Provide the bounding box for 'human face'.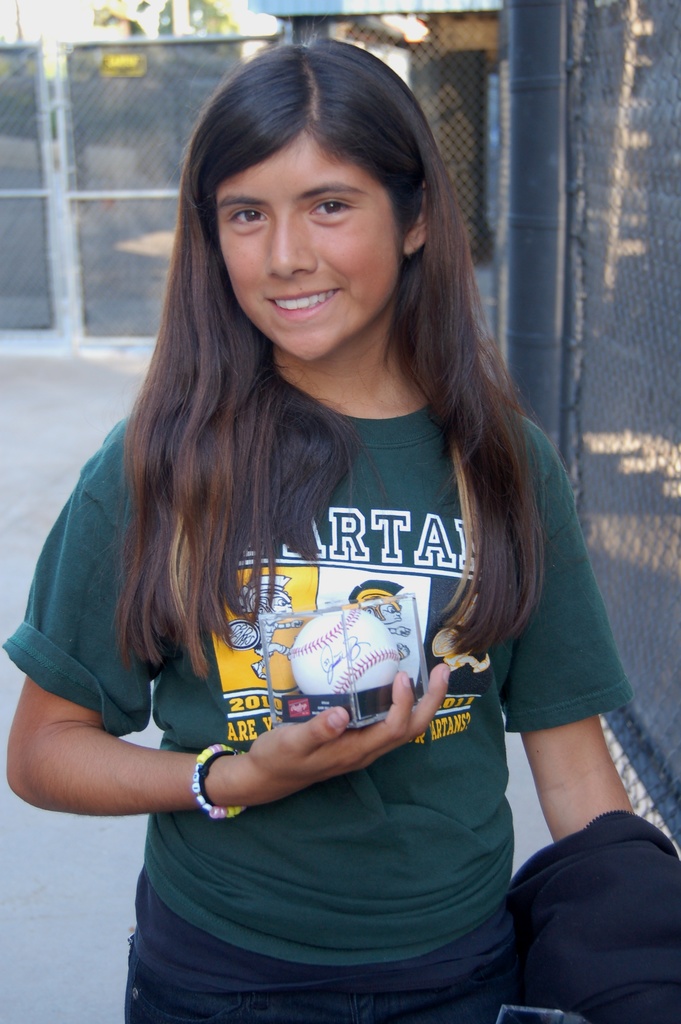
[left=210, top=132, right=401, bottom=371].
